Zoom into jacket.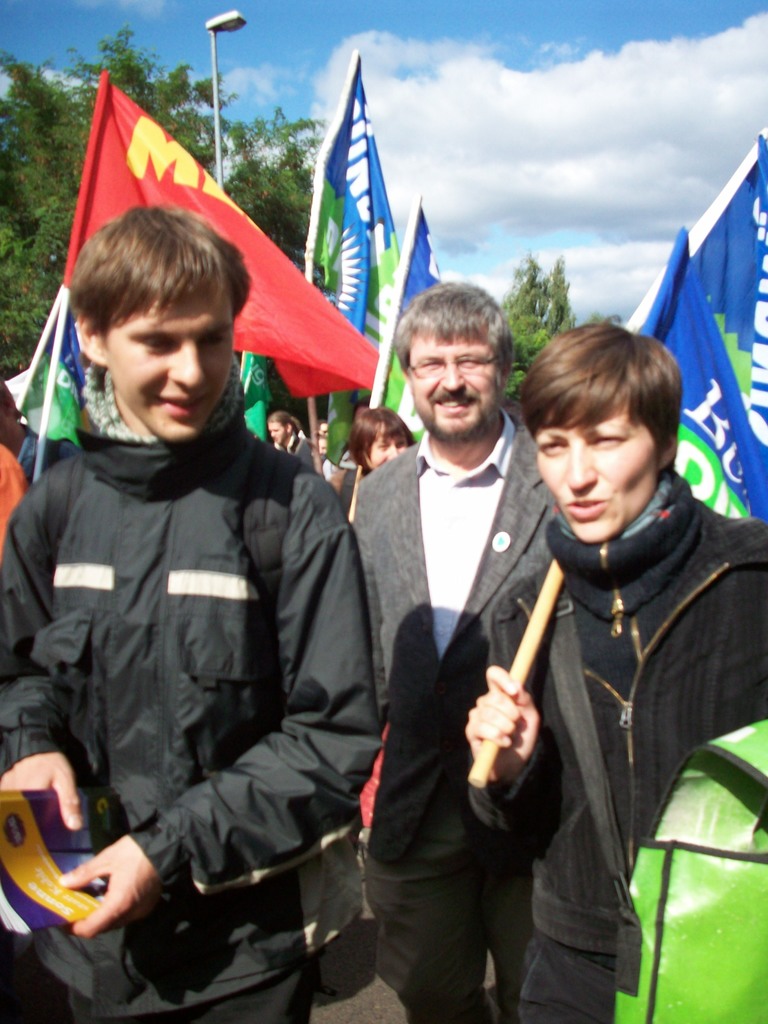
Zoom target: bbox=[445, 464, 767, 984].
